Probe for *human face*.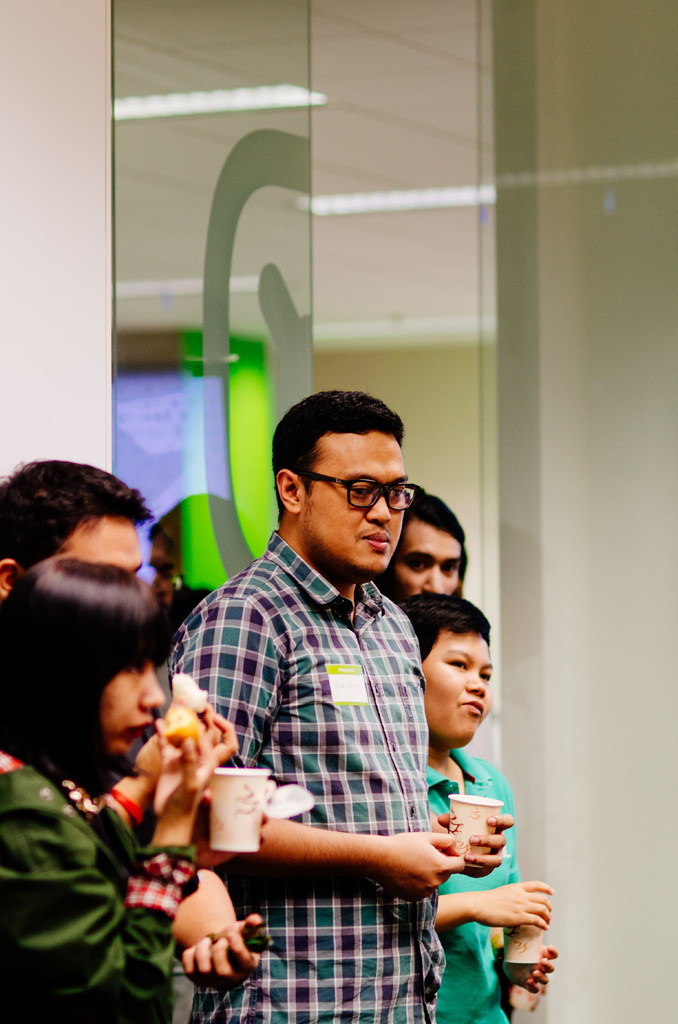
Probe result: {"x1": 388, "y1": 523, "x2": 463, "y2": 596}.
